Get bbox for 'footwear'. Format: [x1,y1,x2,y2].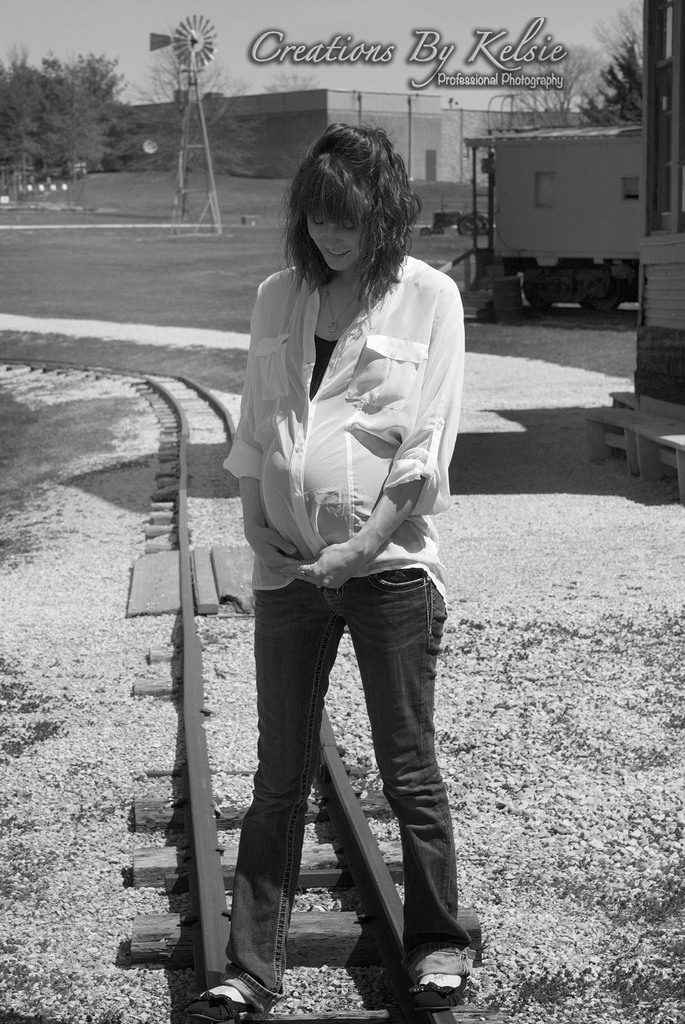
[178,984,256,1023].
